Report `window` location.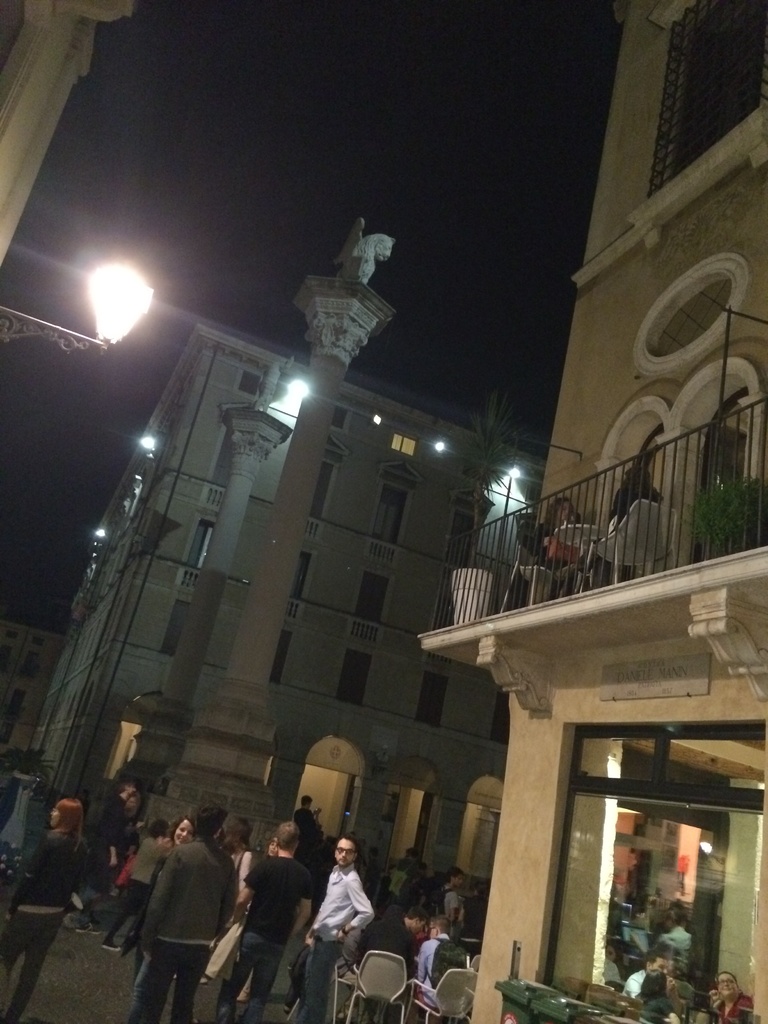
Report: bbox=(394, 429, 417, 459).
